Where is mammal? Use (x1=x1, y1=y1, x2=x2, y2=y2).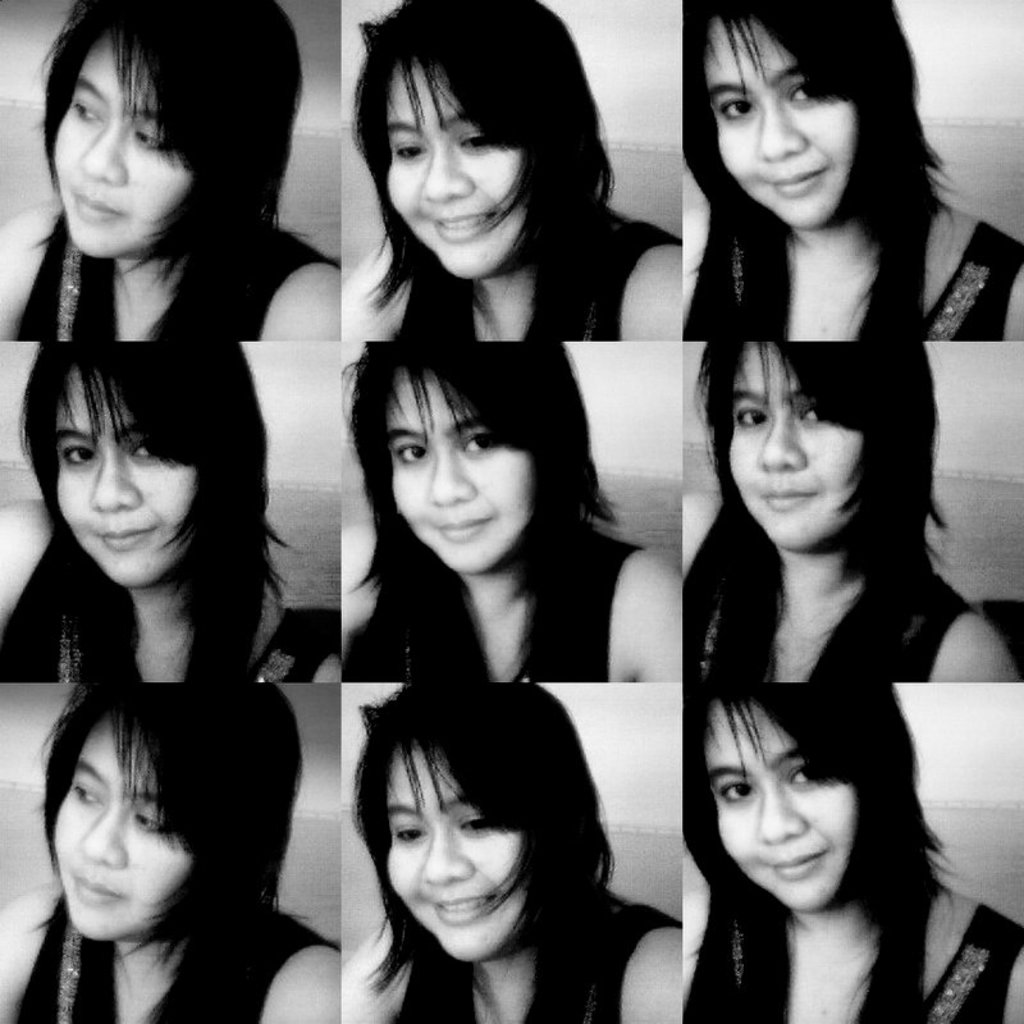
(x1=296, y1=682, x2=681, y2=1023).
